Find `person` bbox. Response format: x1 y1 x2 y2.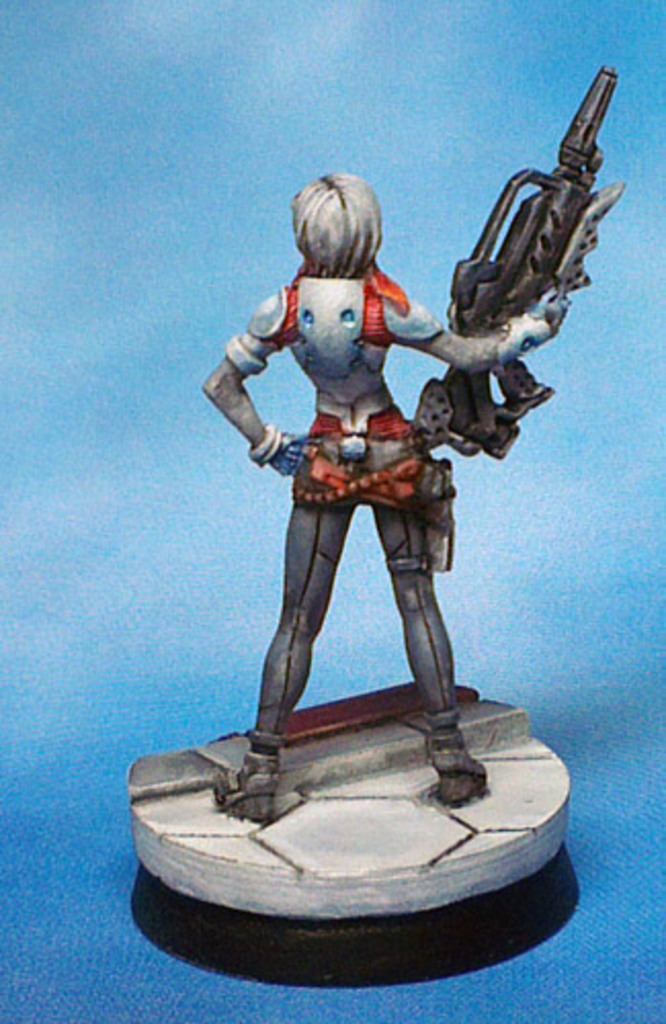
203 123 510 807.
